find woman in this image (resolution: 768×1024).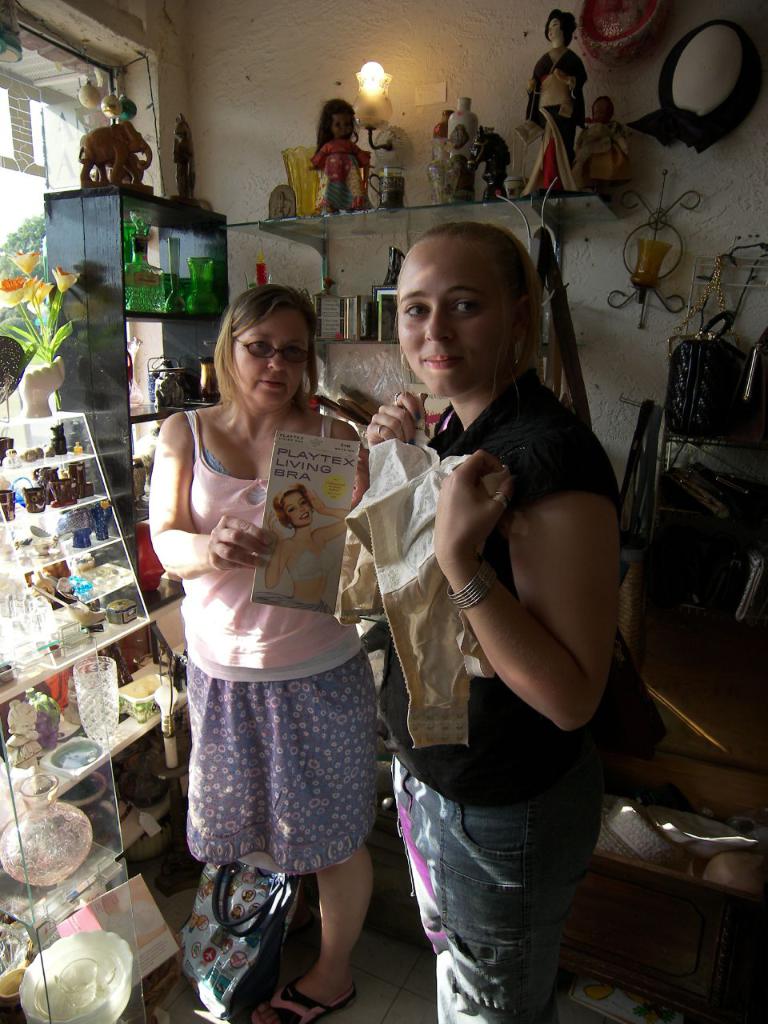
348 197 634 1009.
